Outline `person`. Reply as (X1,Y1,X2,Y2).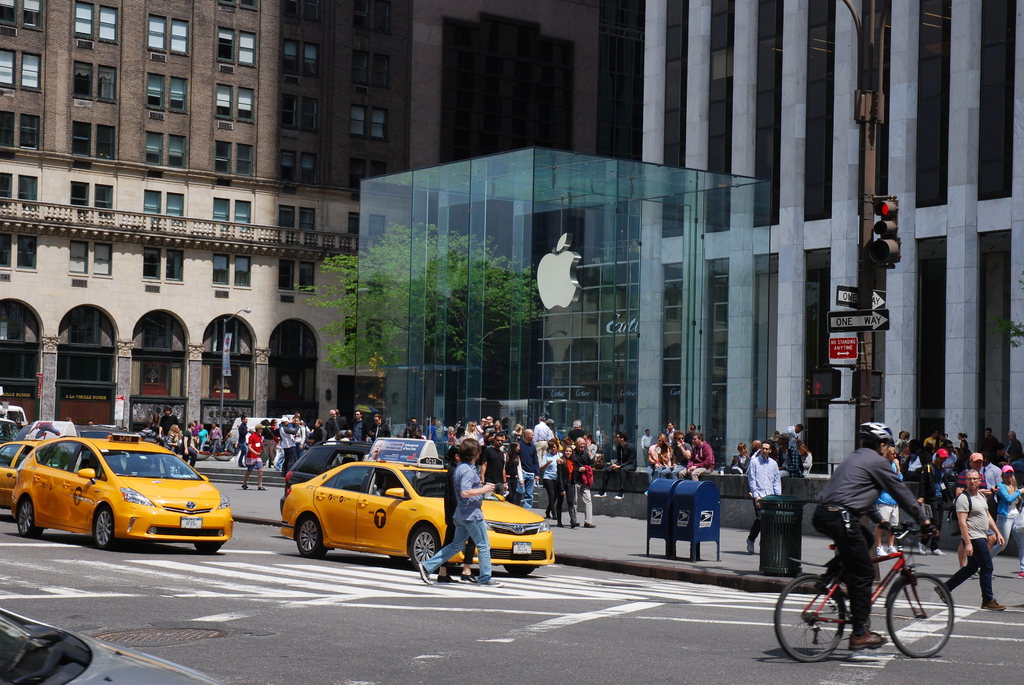
(952,466,1012,611).
